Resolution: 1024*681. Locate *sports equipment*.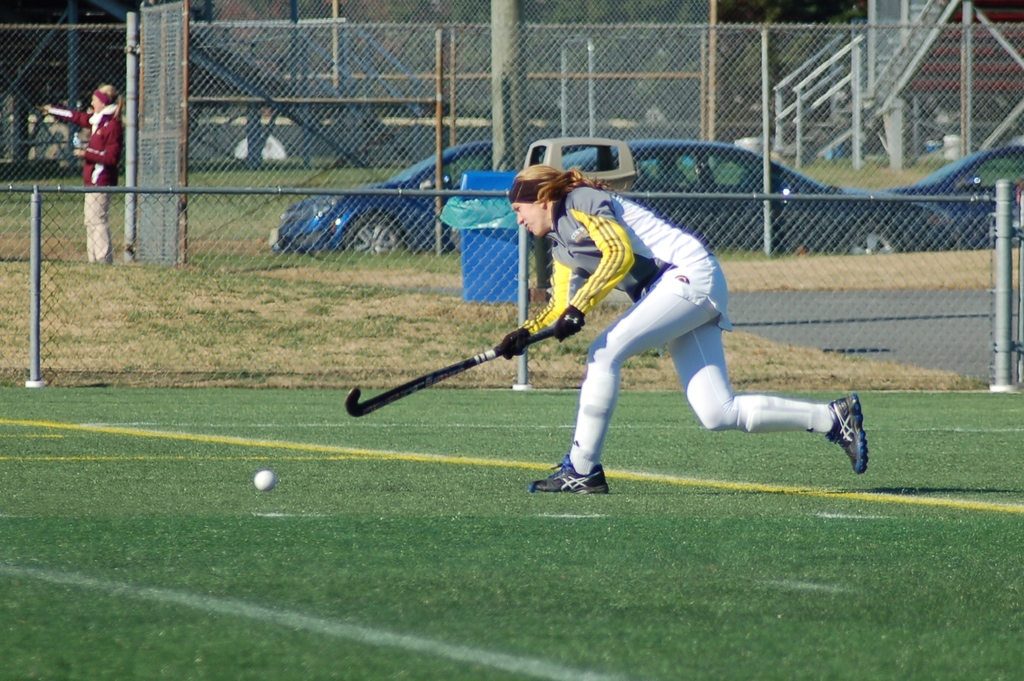
crop(525, 456, 610, 493).
